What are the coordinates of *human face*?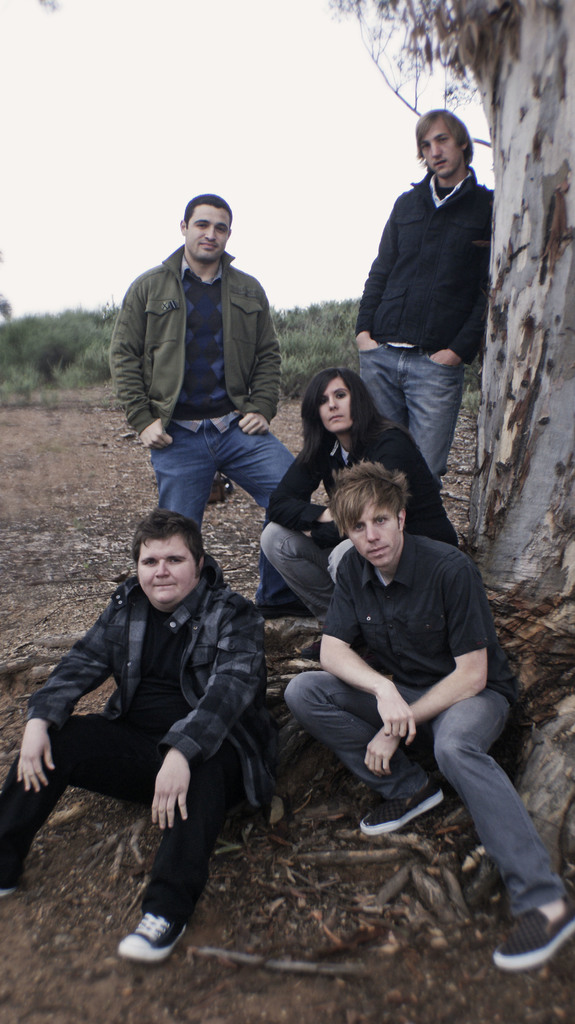
bbox=(346, 499, 400, 567).
